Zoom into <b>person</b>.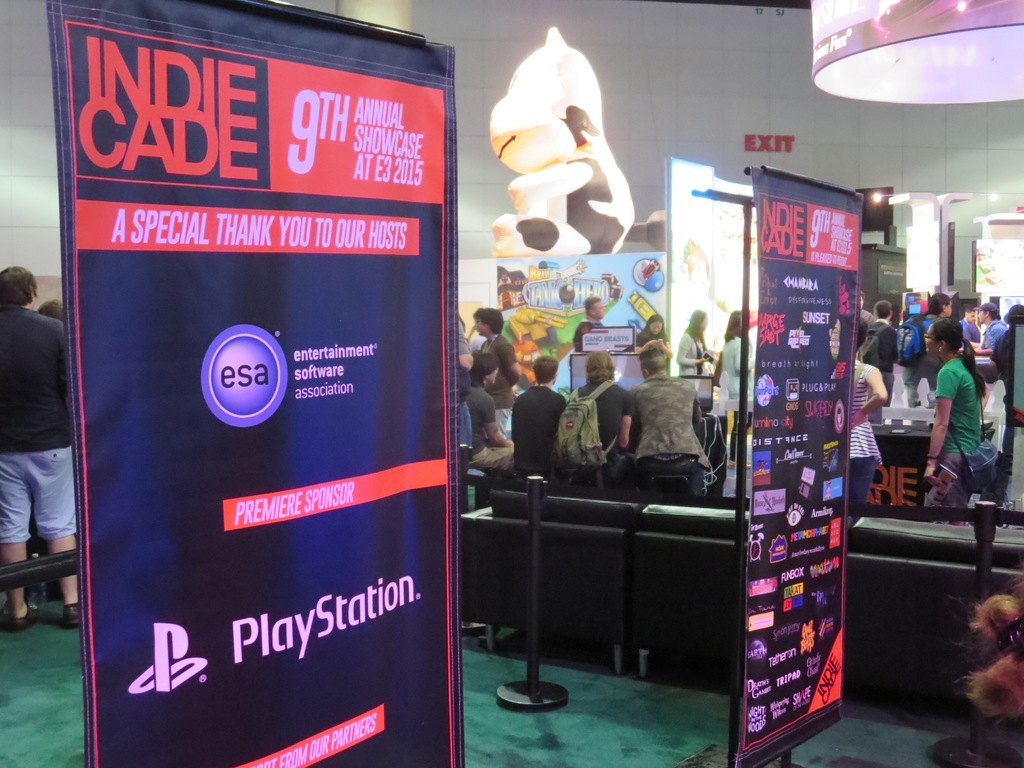
Zoom target: bbox=(0, 264, 72, 634).
